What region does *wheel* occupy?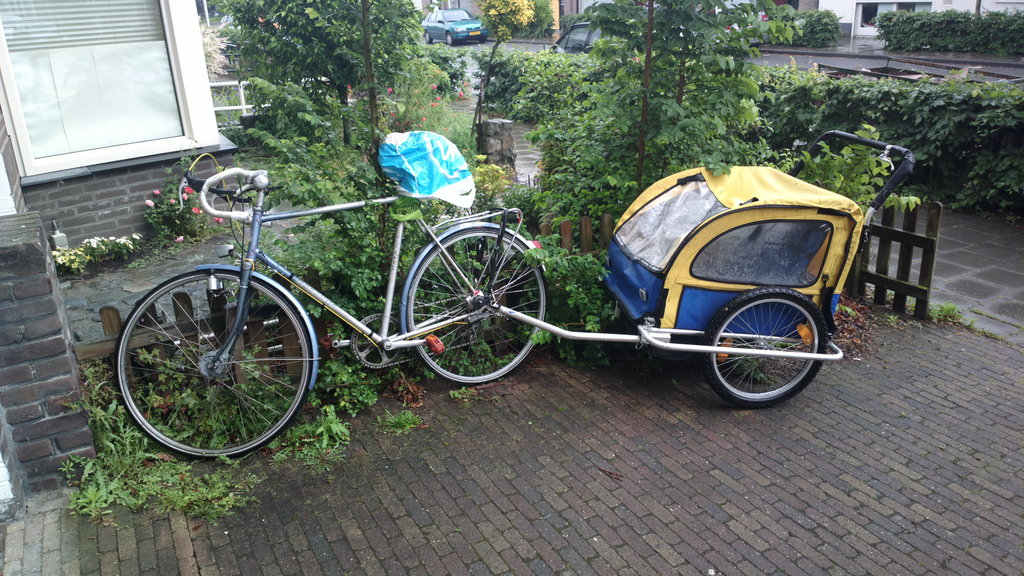
[x1=424, y1=33, x2=430, y2=44].
